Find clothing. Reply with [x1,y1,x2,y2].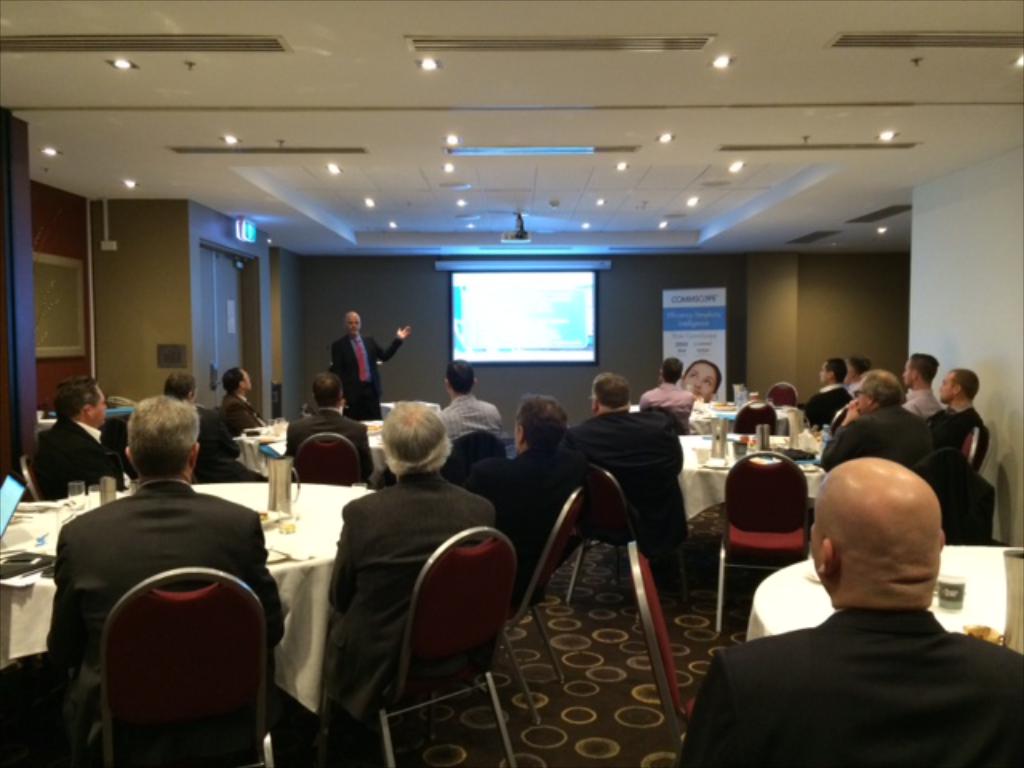
[195,397,250,477].
